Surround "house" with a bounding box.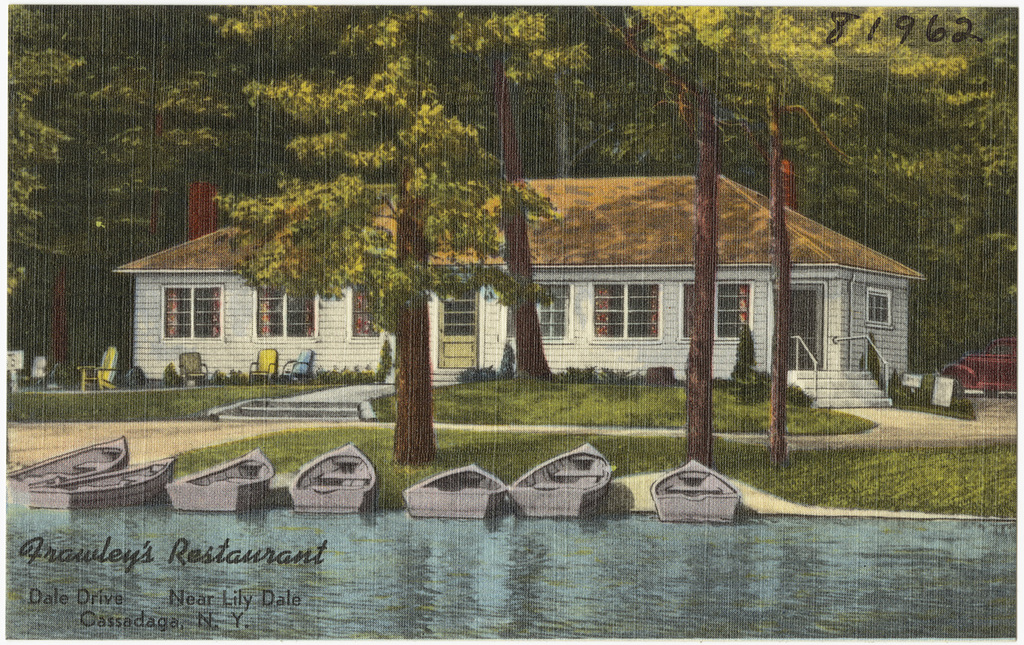
109, 154, 925, 415.
